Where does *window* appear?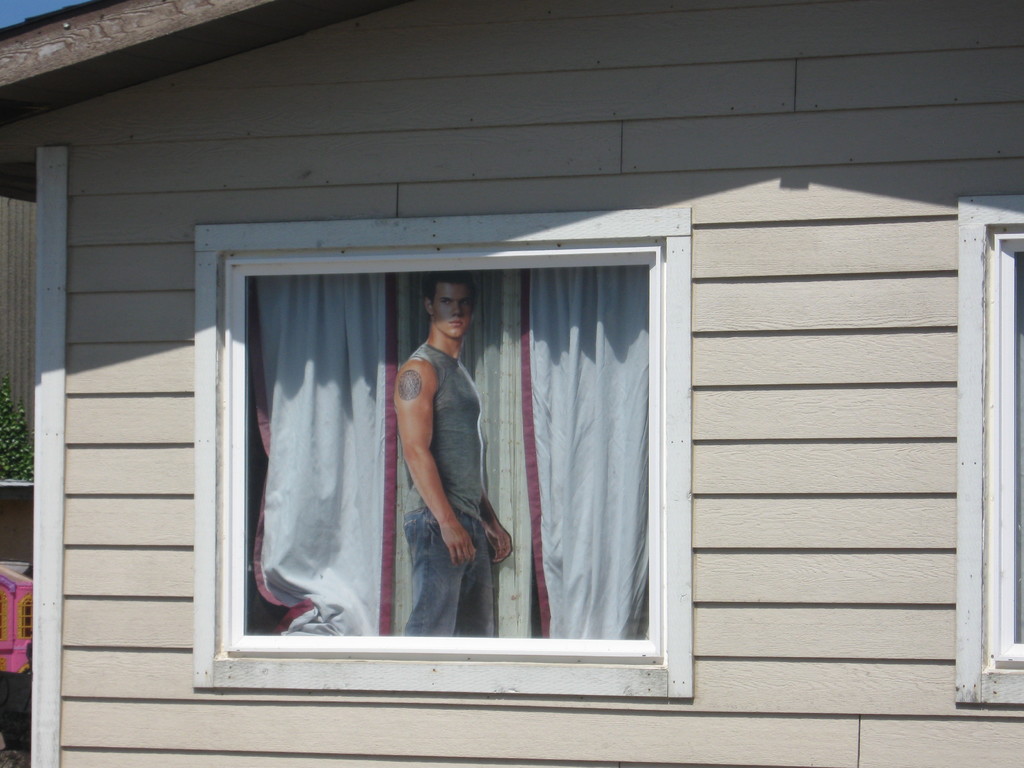
Appears at bbox(951, 195, 1023, 707).
